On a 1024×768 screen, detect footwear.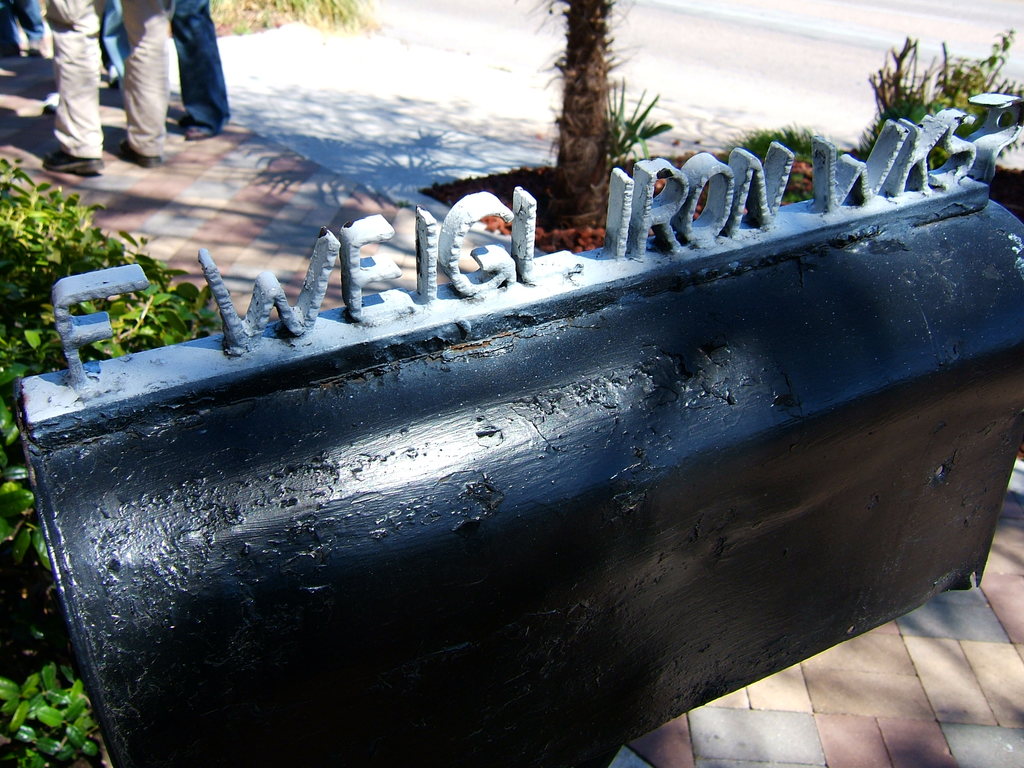
{"x1": 118, "y1": 138, "x2": 163, "y2": 168}.
